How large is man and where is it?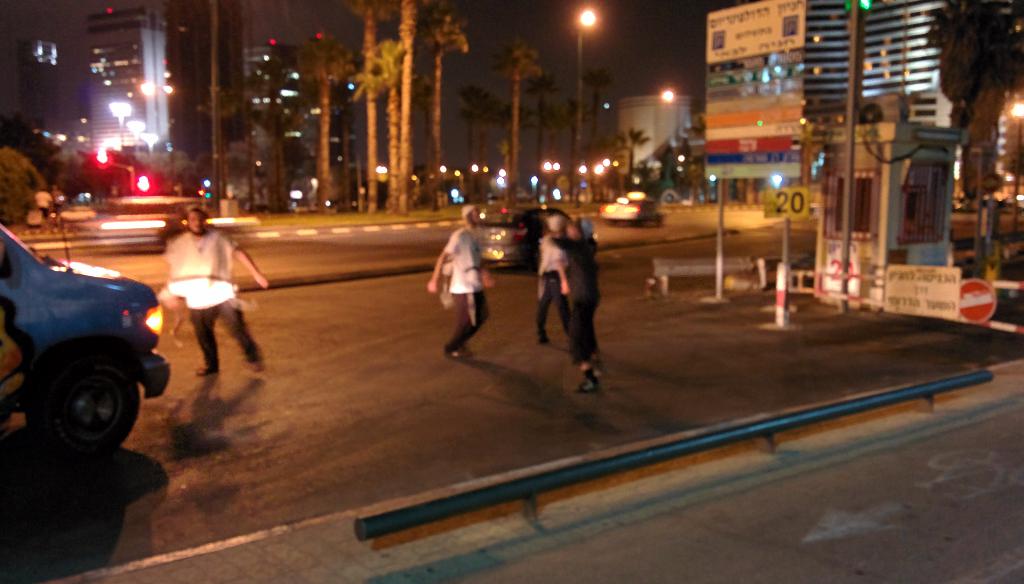
Bounding box: x1=148 y1=208 x2=243 y2=393.
